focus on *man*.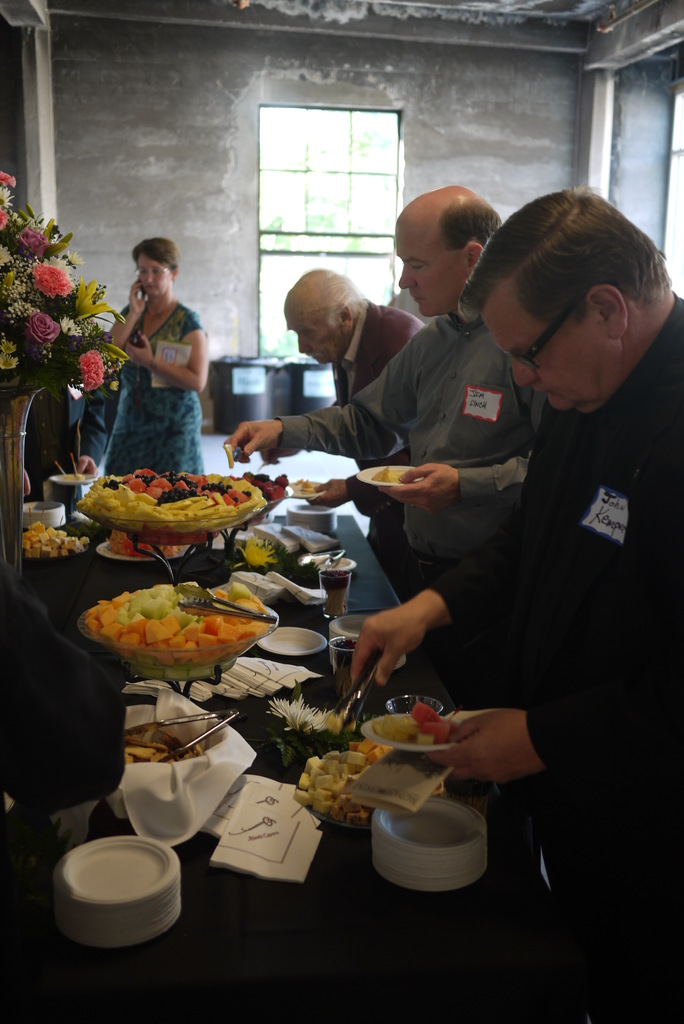
Focused at 222:183:543:664.
